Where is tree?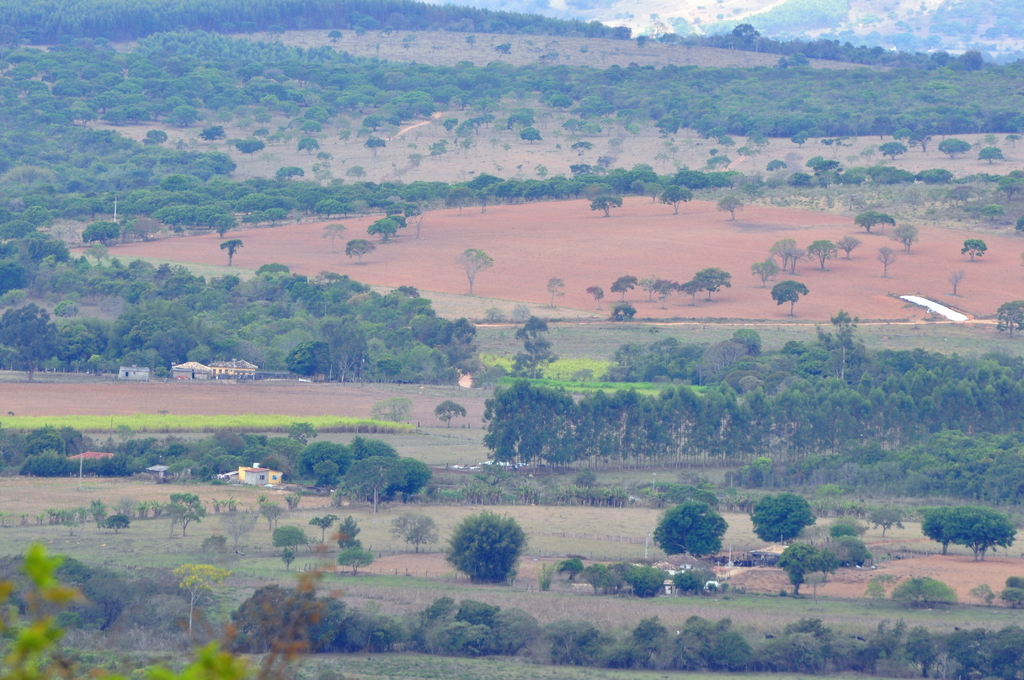
pyautogui.locateOnScreen(588, 195, 621, 218).
